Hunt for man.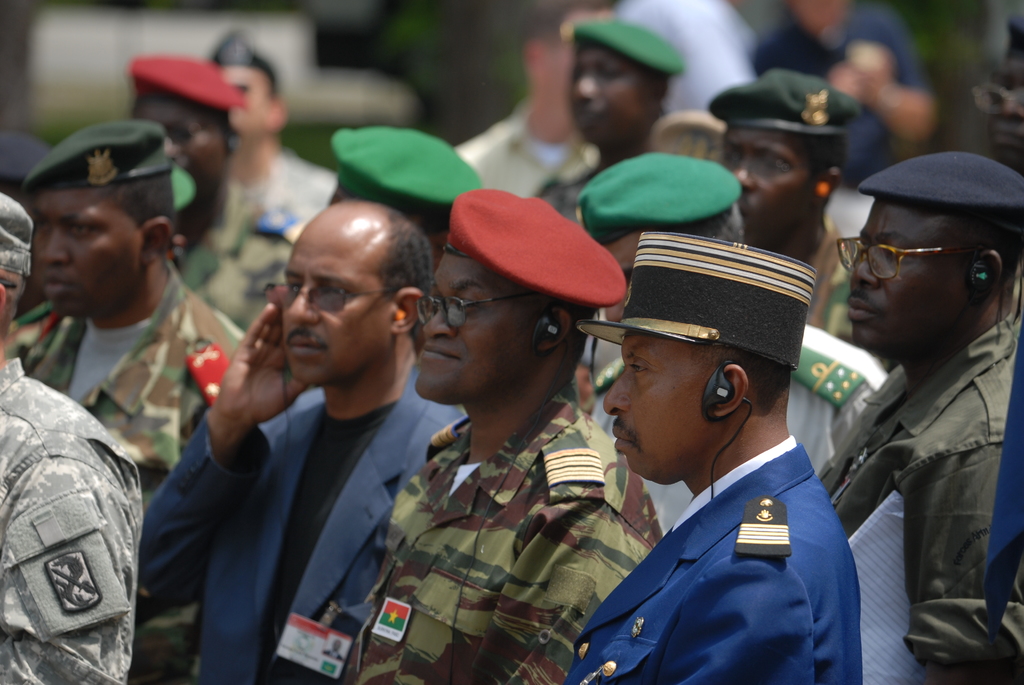
Hunted down at bbox=(207, 29, 335, 223).
